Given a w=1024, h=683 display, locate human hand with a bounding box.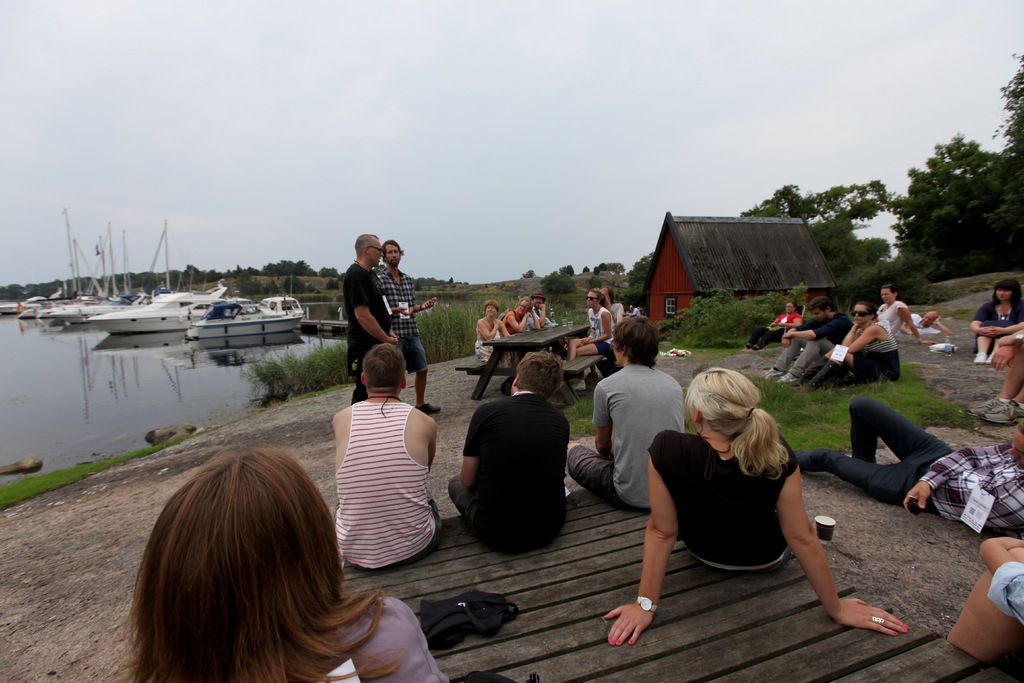
Located: {"x1": 991, "y1": 345, "x2": 1017, "y2": 374}.
